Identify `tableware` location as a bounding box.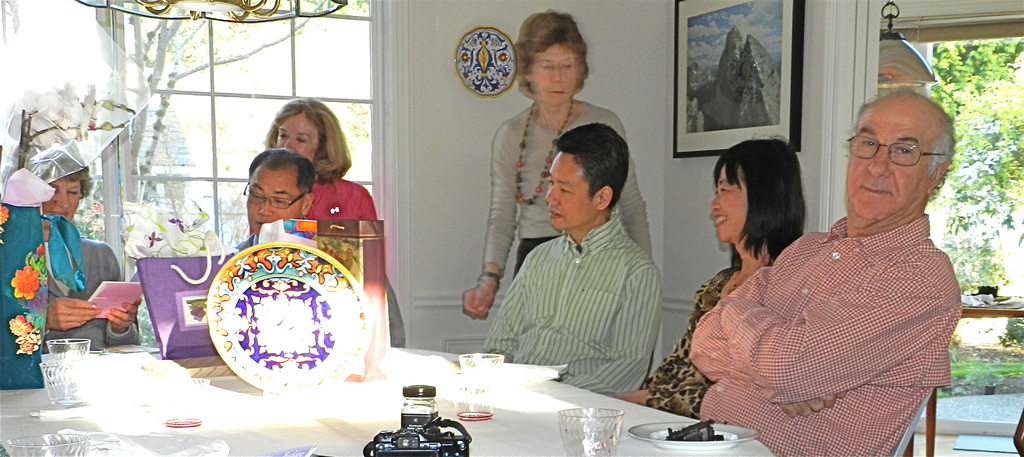
(557, 407, 627, 456).
